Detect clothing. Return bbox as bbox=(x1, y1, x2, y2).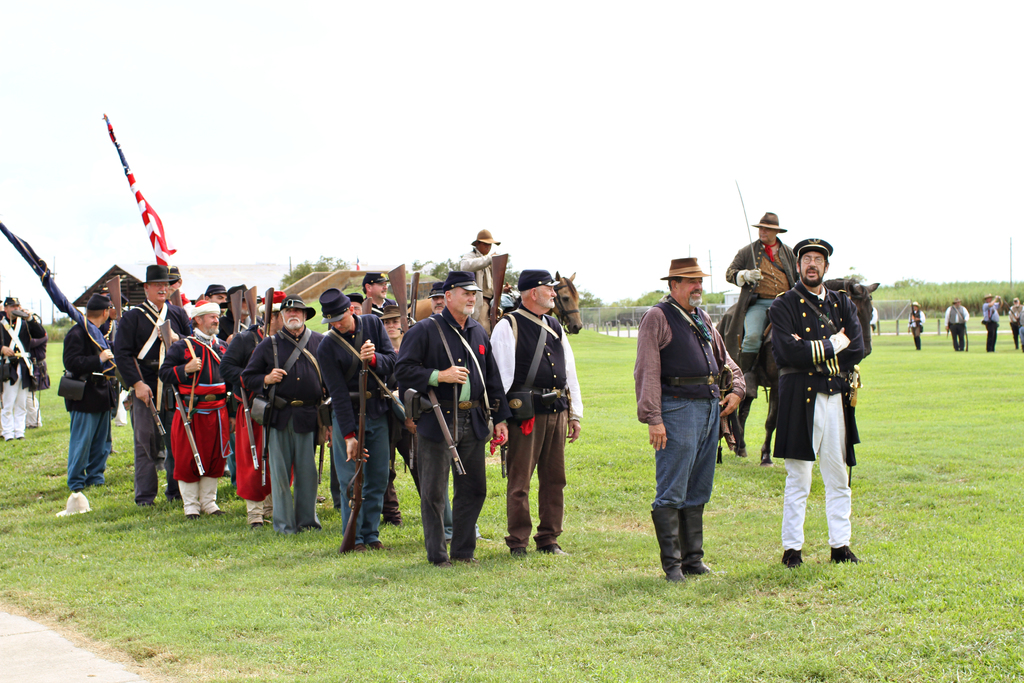
bbox=(263, 409, 322, 554).
